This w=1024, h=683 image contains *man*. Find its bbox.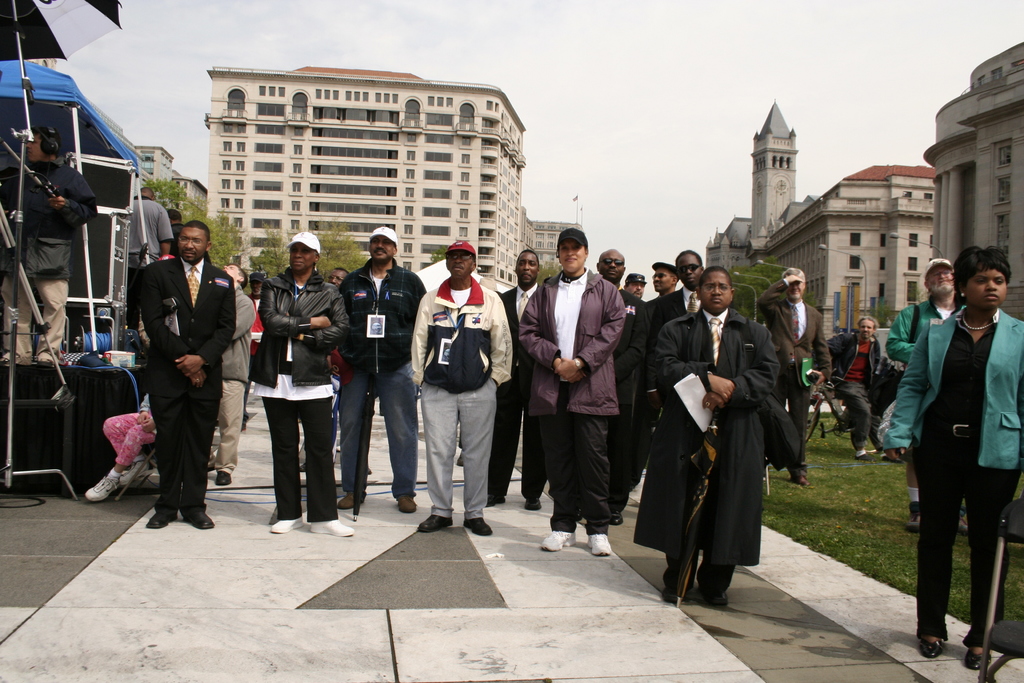
{"left": 753, "top": 268, "right": 835, "bottom": 478}.
